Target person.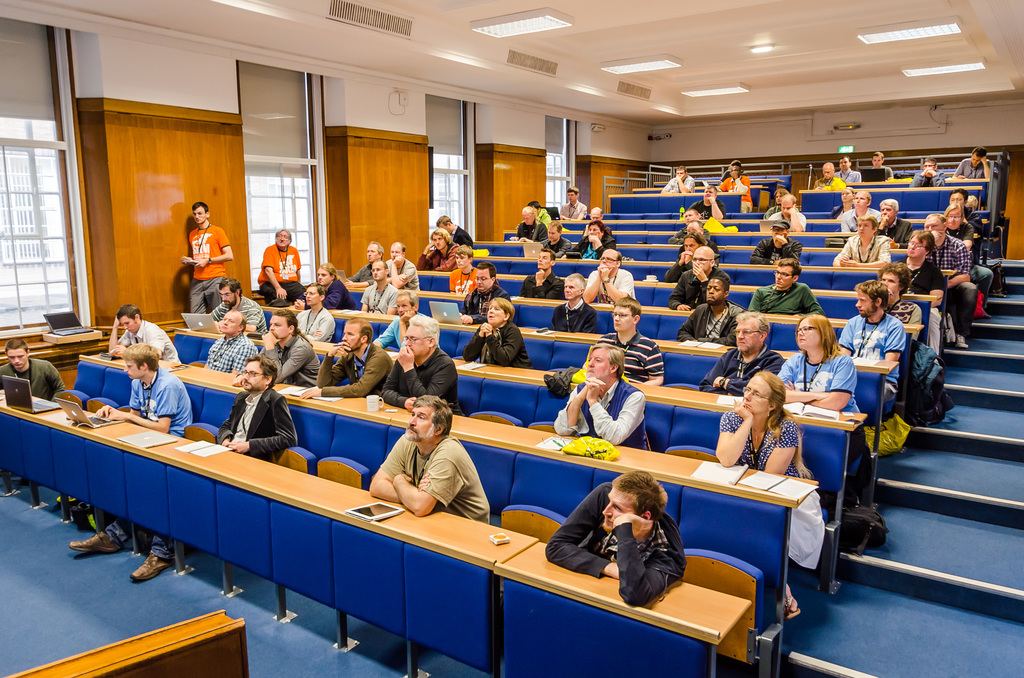
Target region: 182,200,237,318.
